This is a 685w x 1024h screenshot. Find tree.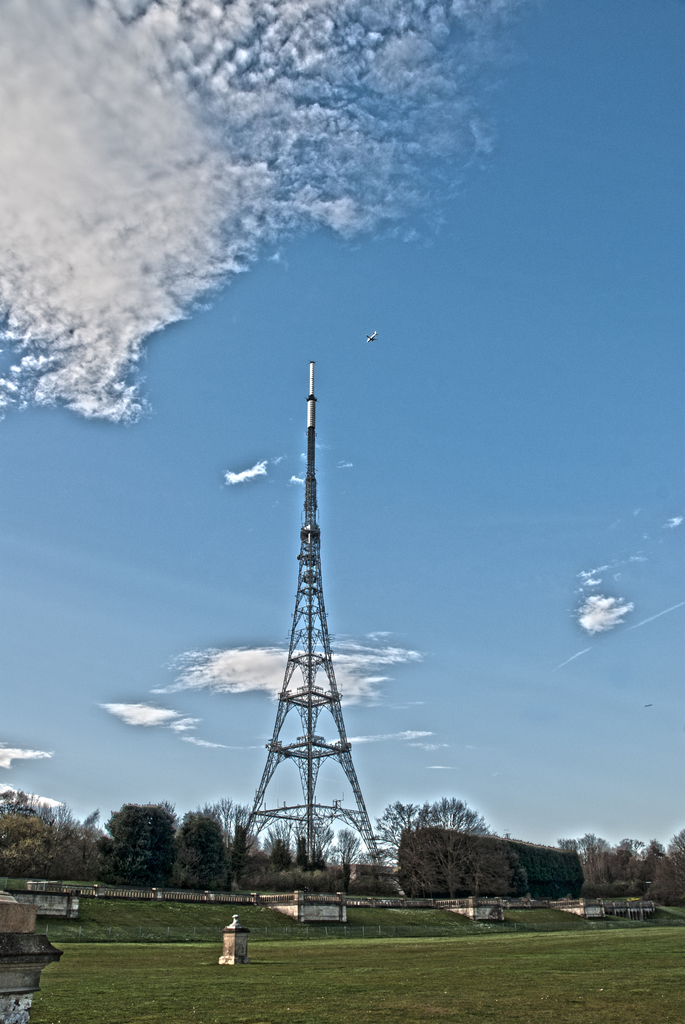
Bounding box: Rect(333, 820, 359, 865).
